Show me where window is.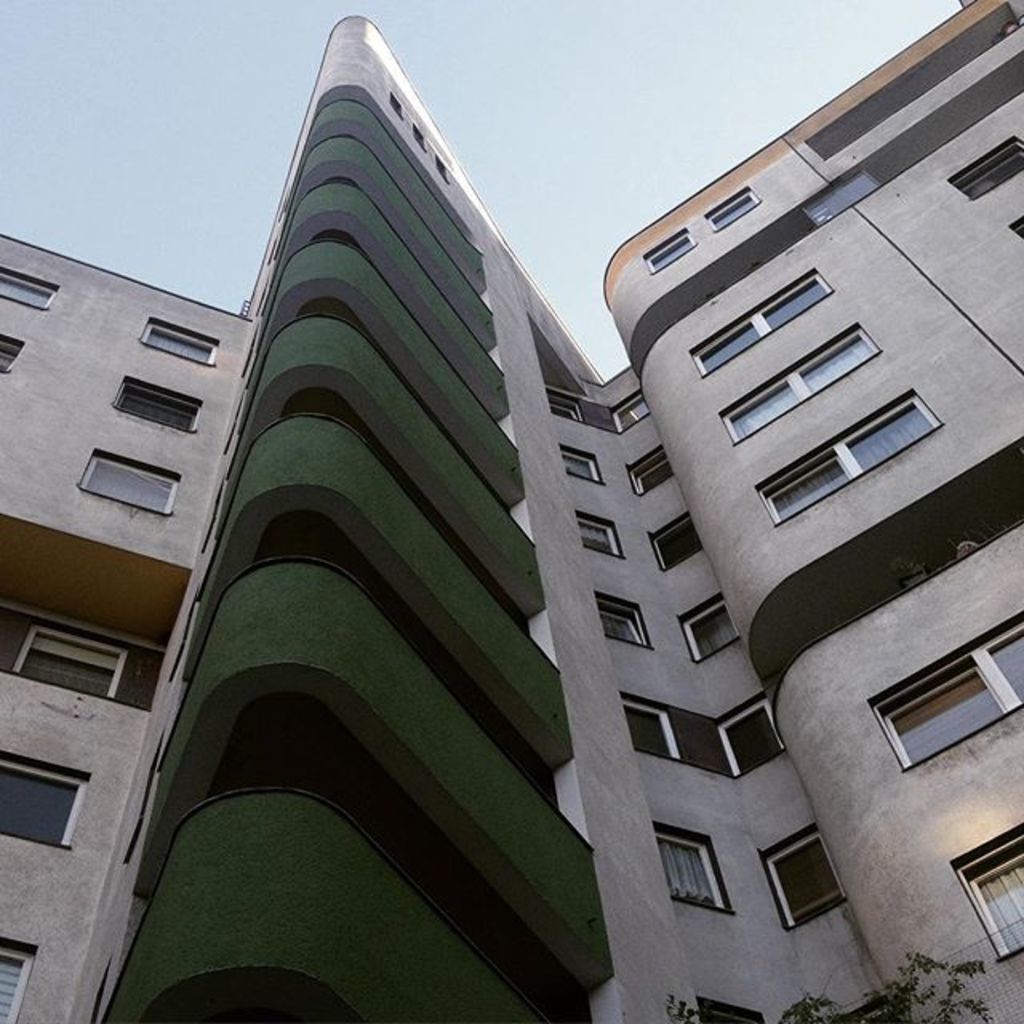
window is at 675/594/744/664.
